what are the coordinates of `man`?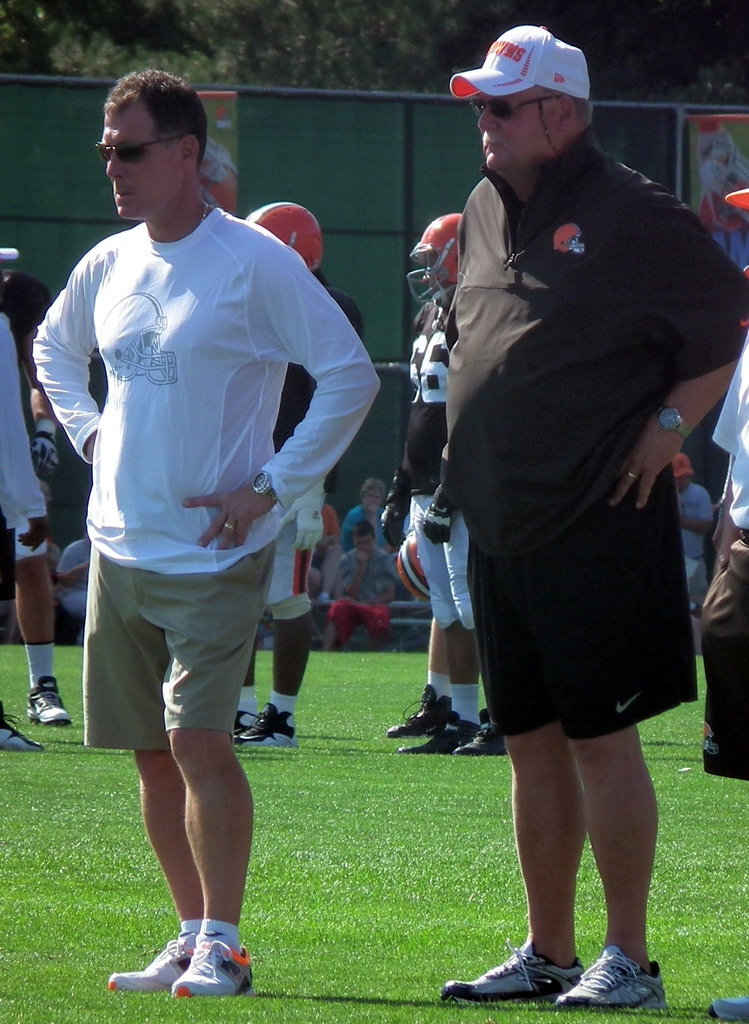
<bbox>390, 210, 501, 763</bbox>.
